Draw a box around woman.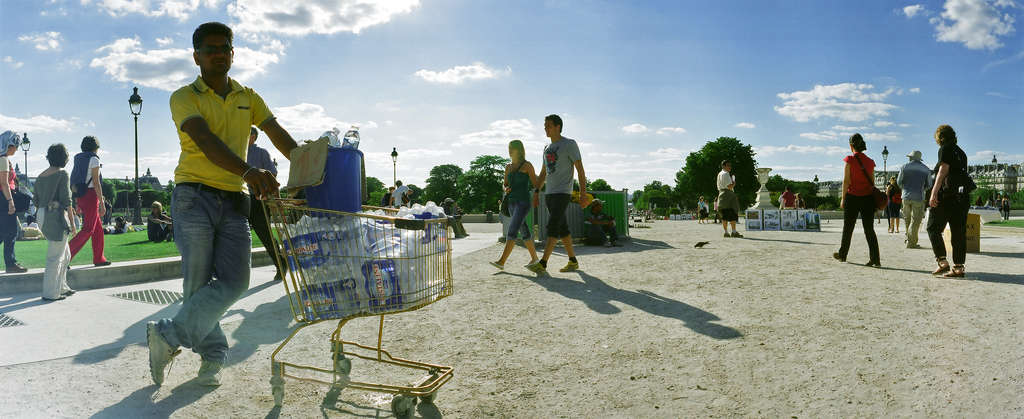
region(929, 124, 965, 275).
